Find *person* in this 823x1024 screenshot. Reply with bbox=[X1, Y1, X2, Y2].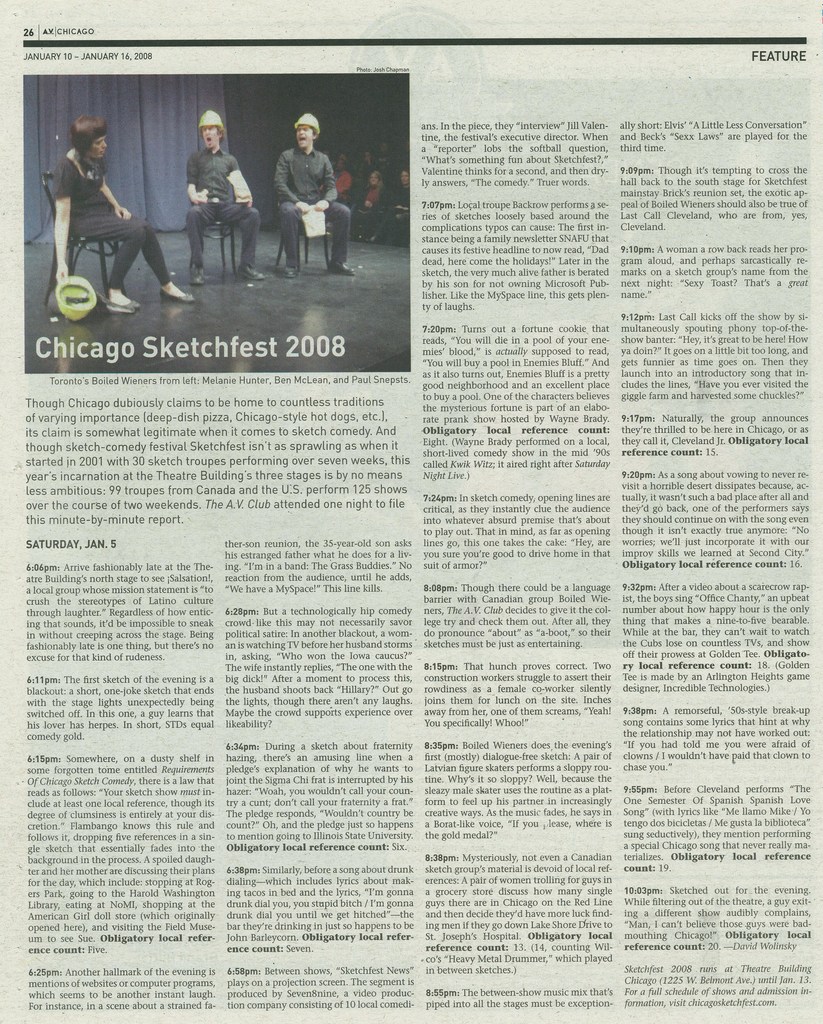
bbox=[270, 105, 340, 259].
